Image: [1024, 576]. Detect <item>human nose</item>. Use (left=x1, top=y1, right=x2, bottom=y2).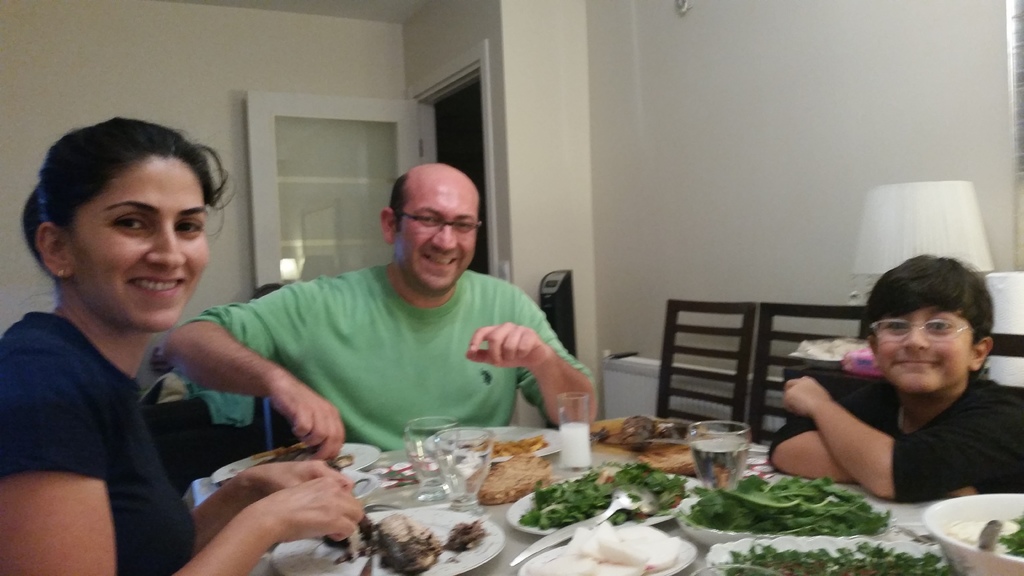
(left=145, top=217, right=188, bottom=269).
